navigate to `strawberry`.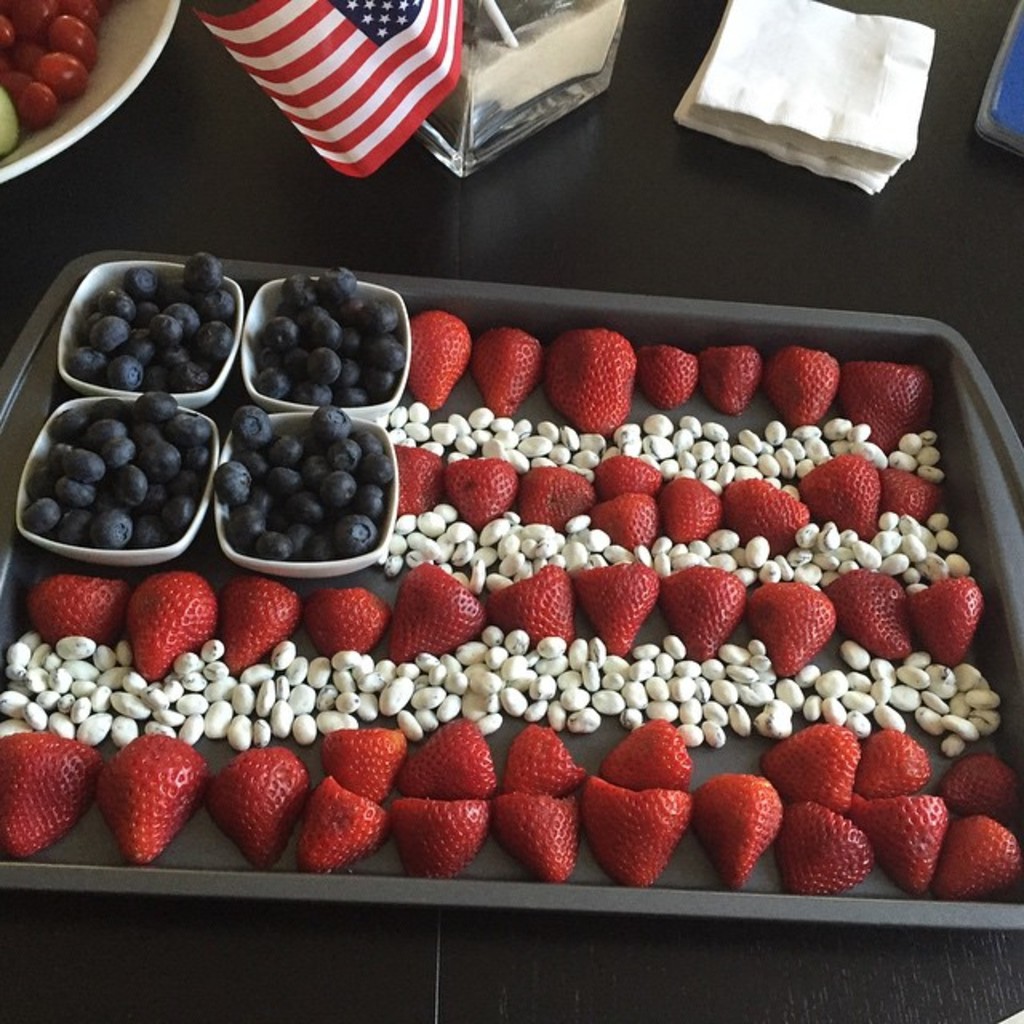
Navigation target: x1=216, y1=749, x2=315, y2=875.
